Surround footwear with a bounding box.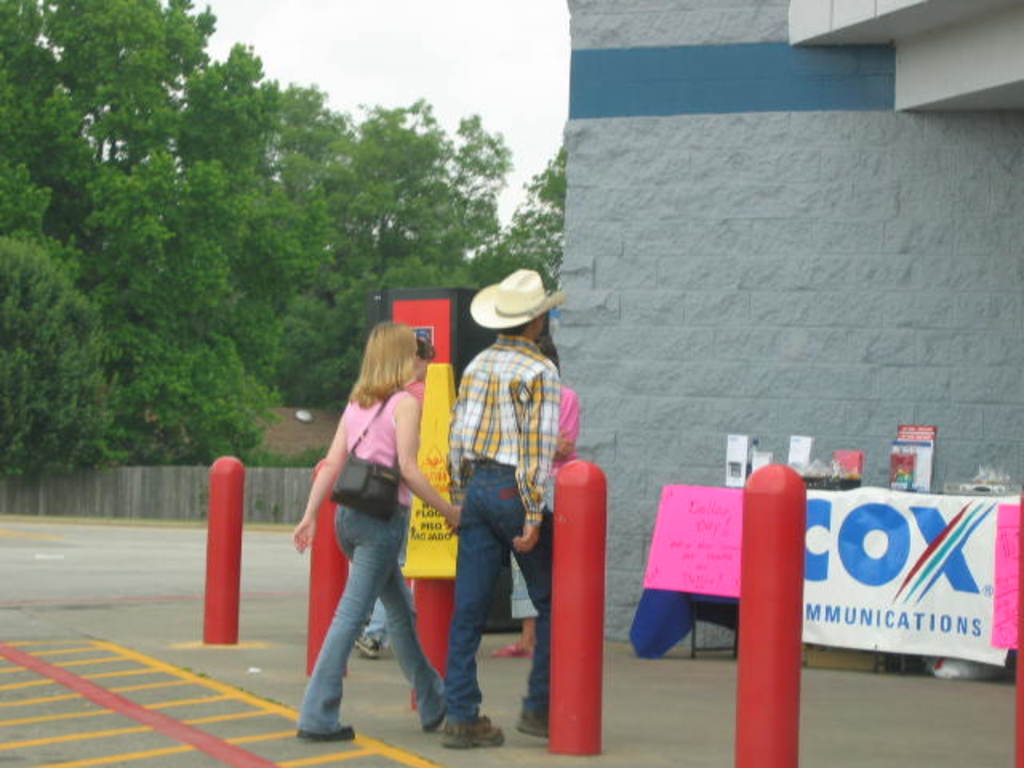
select_region(293, 728, 357, 739).
